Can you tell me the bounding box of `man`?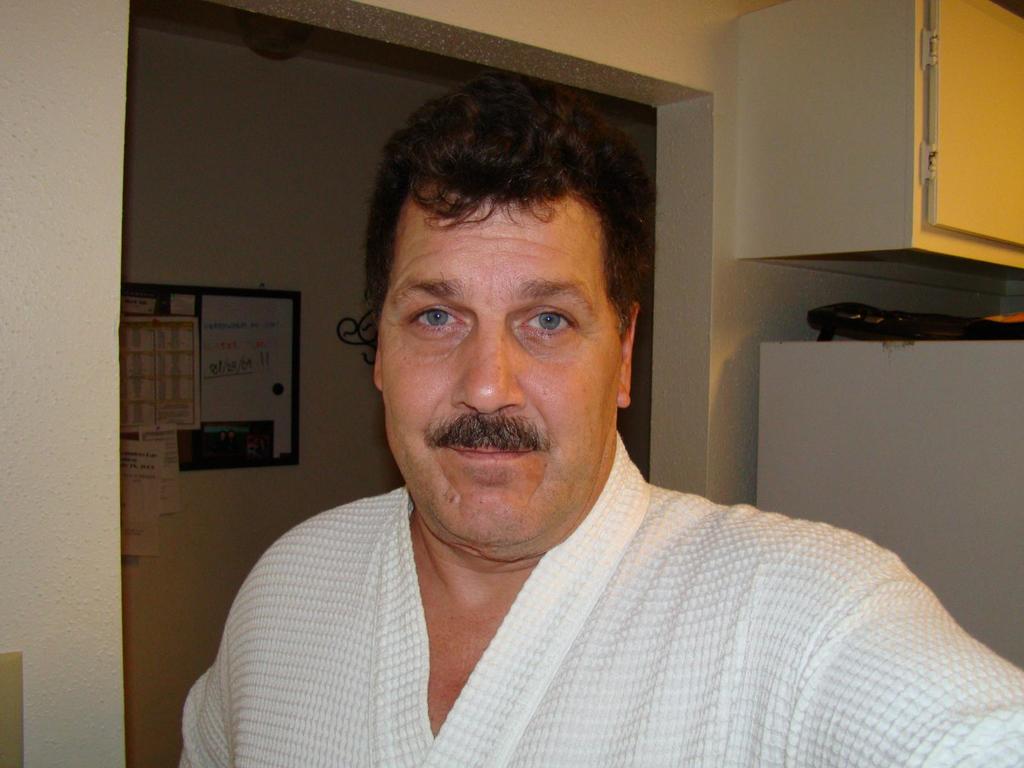
select_region(177, 104, 927, 722).
